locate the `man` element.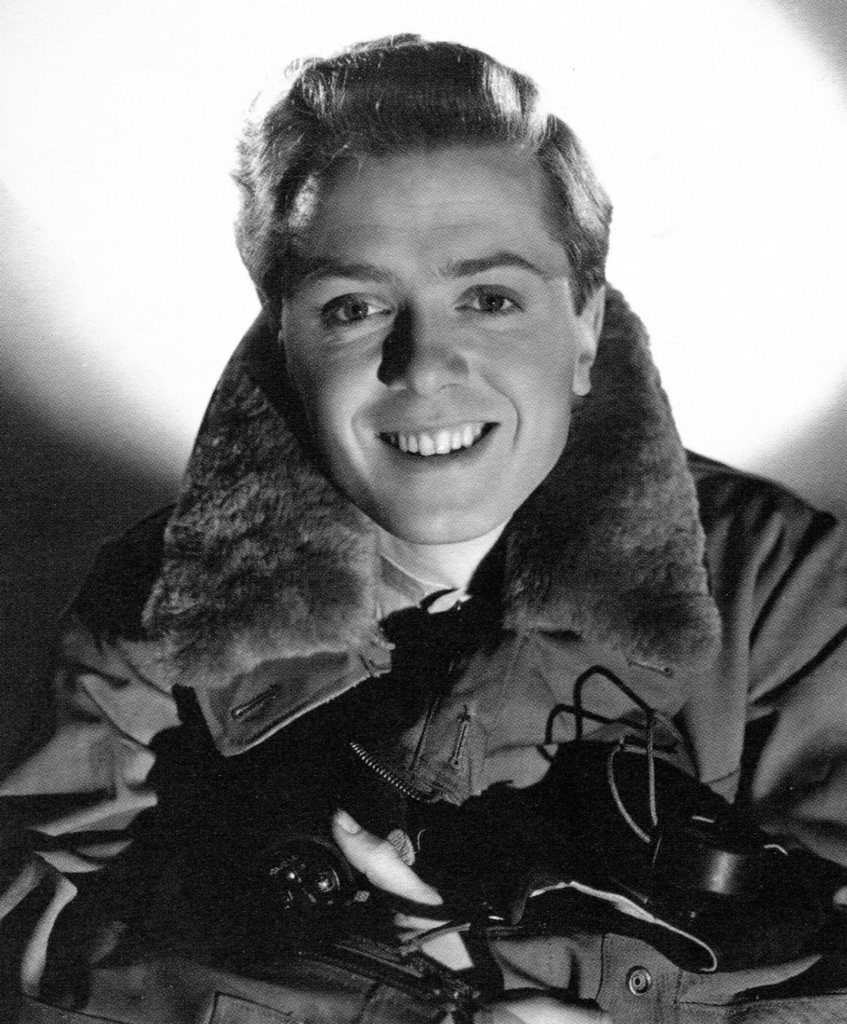
Element bbox: rect(48, 56, 826, 1003).
